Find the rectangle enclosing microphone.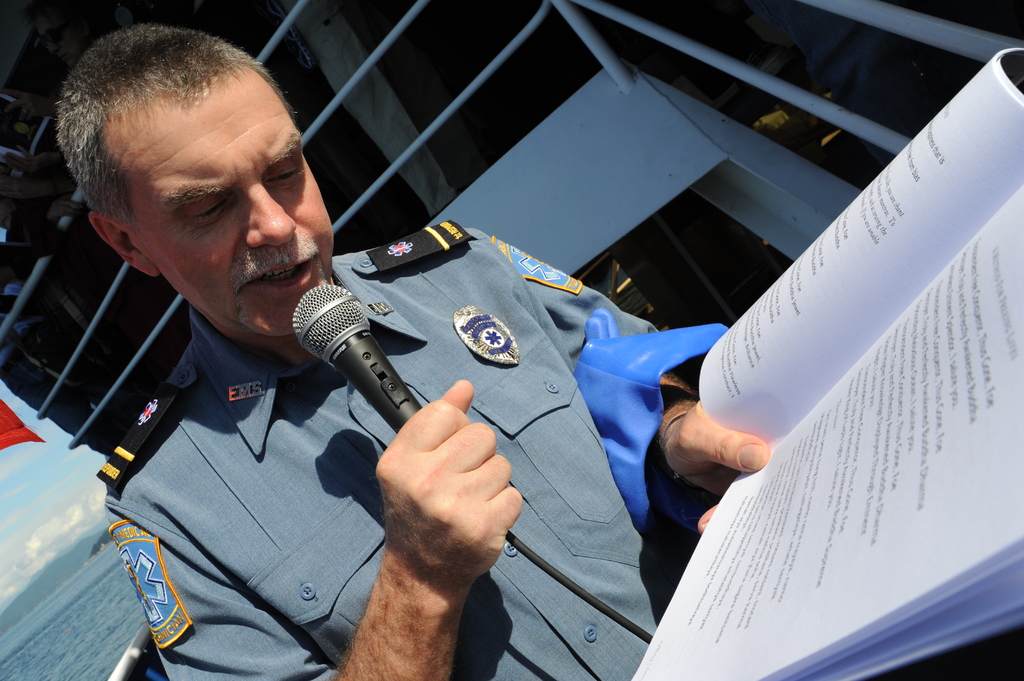
left=295, top=284, right=510, bottom=537.
